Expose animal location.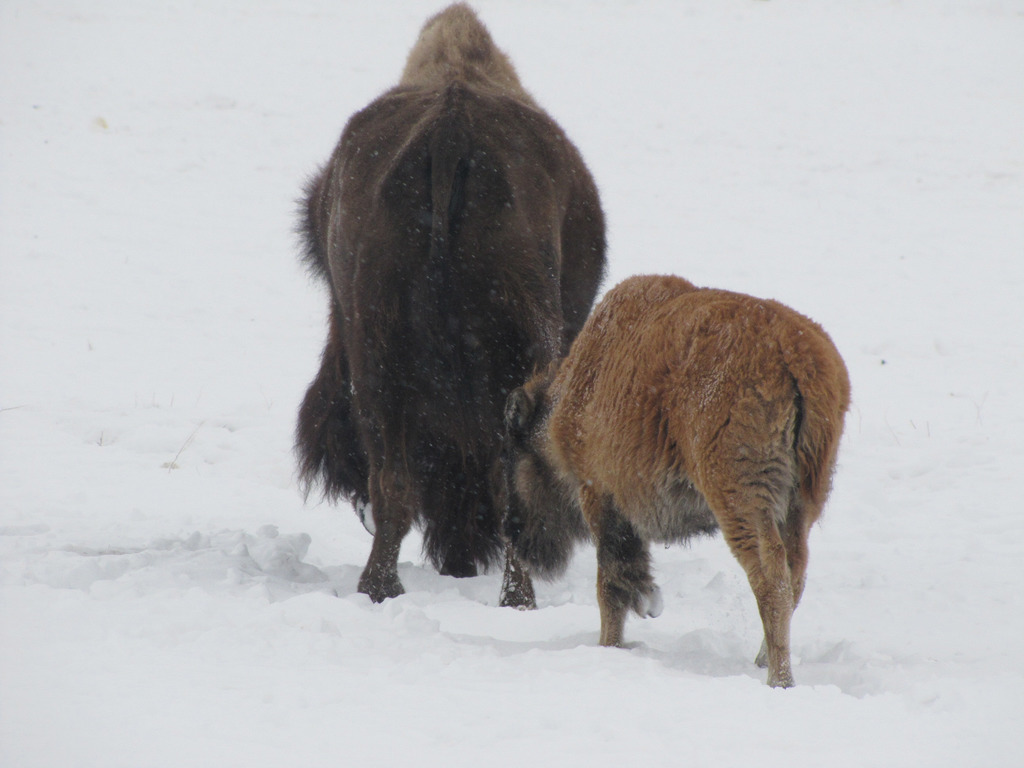
Exposed at x1=491, y1=276, x2=852, y2=691.
